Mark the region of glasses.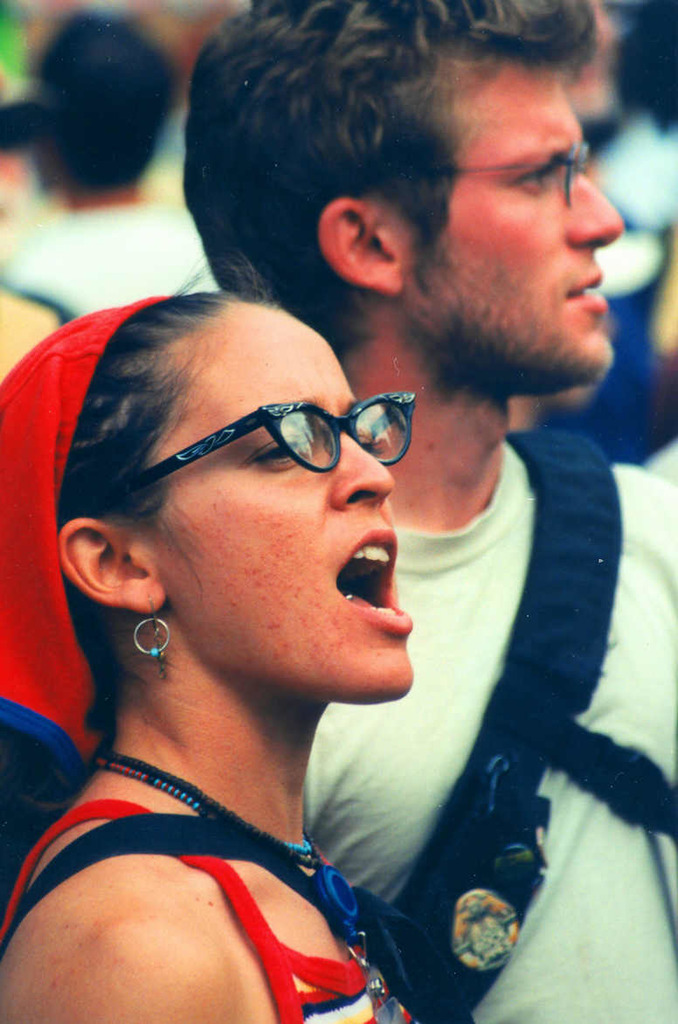
Region: 377/142/594/206.
